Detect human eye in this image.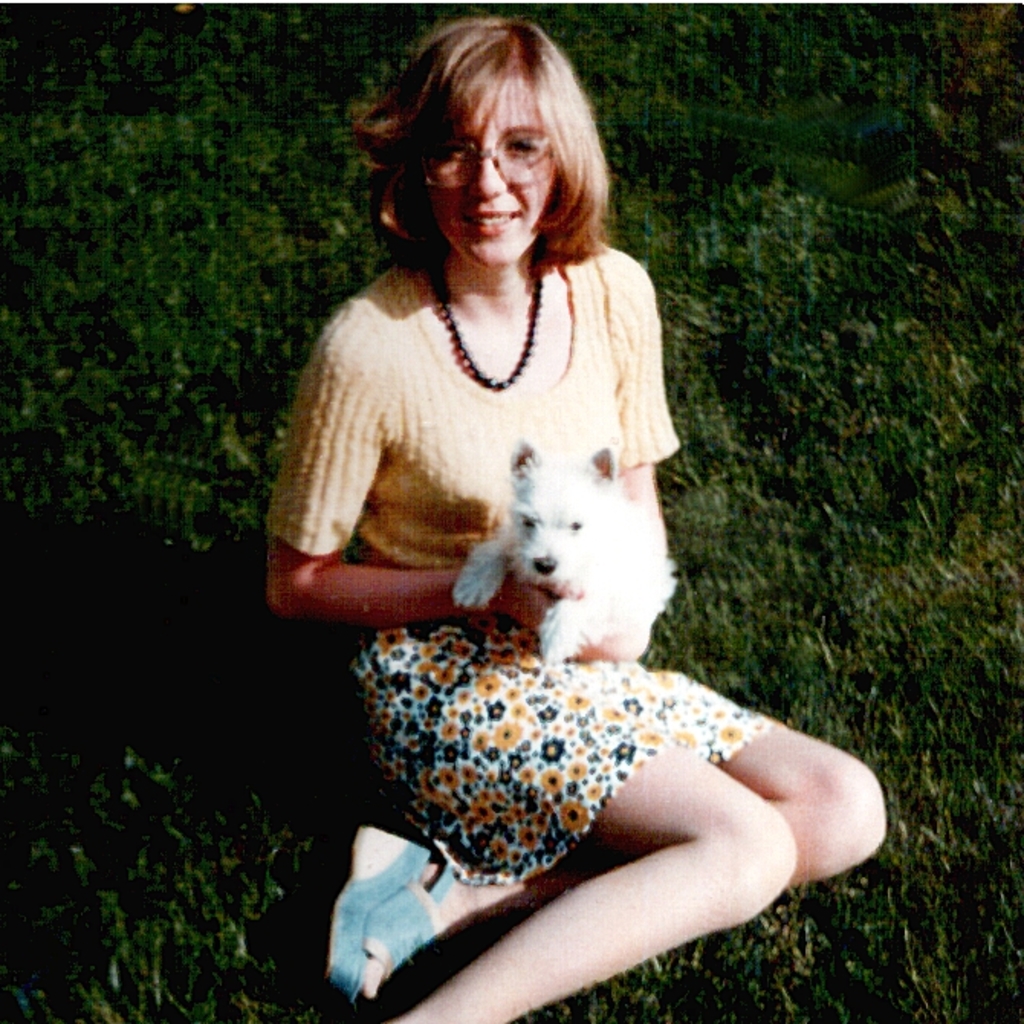
Detection: pyautogui.locateOnScreen(500, 131, 543, 164).
